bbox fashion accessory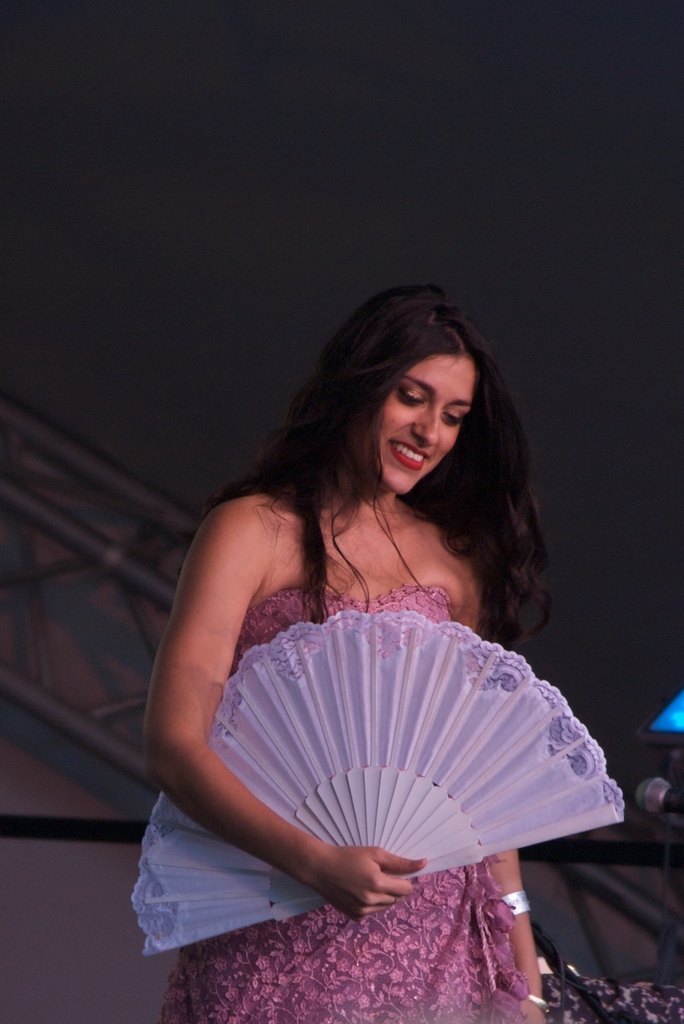
526:994:551:1012
